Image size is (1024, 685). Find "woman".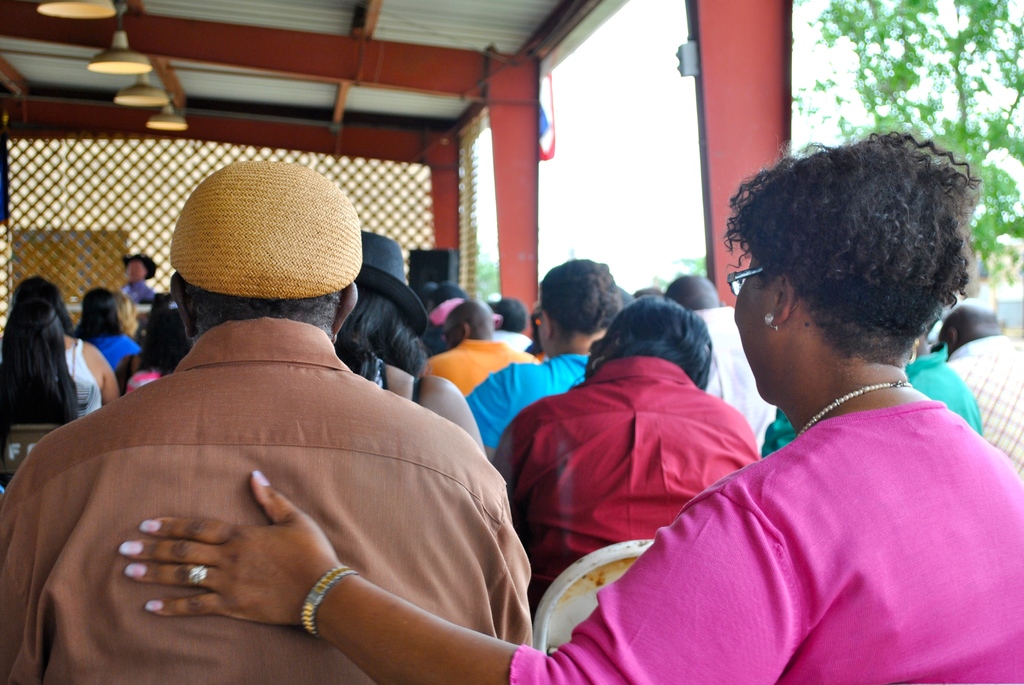
119:251:156:294.
